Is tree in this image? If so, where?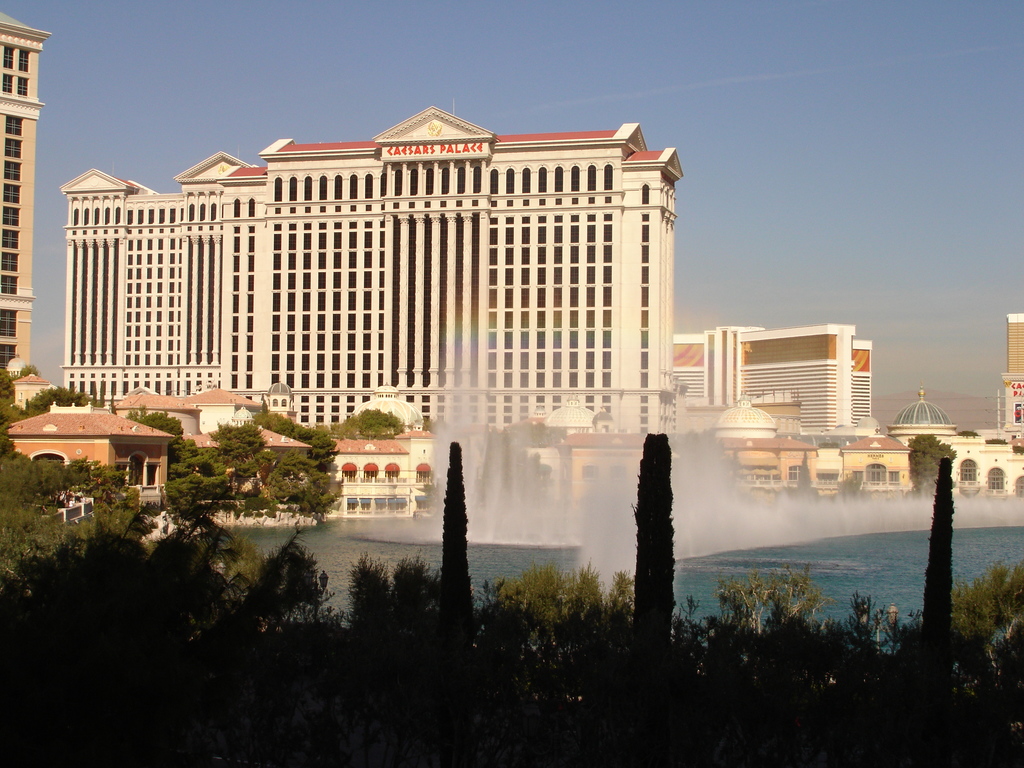
Yes, at BBox(212, 414, 263, 445).
